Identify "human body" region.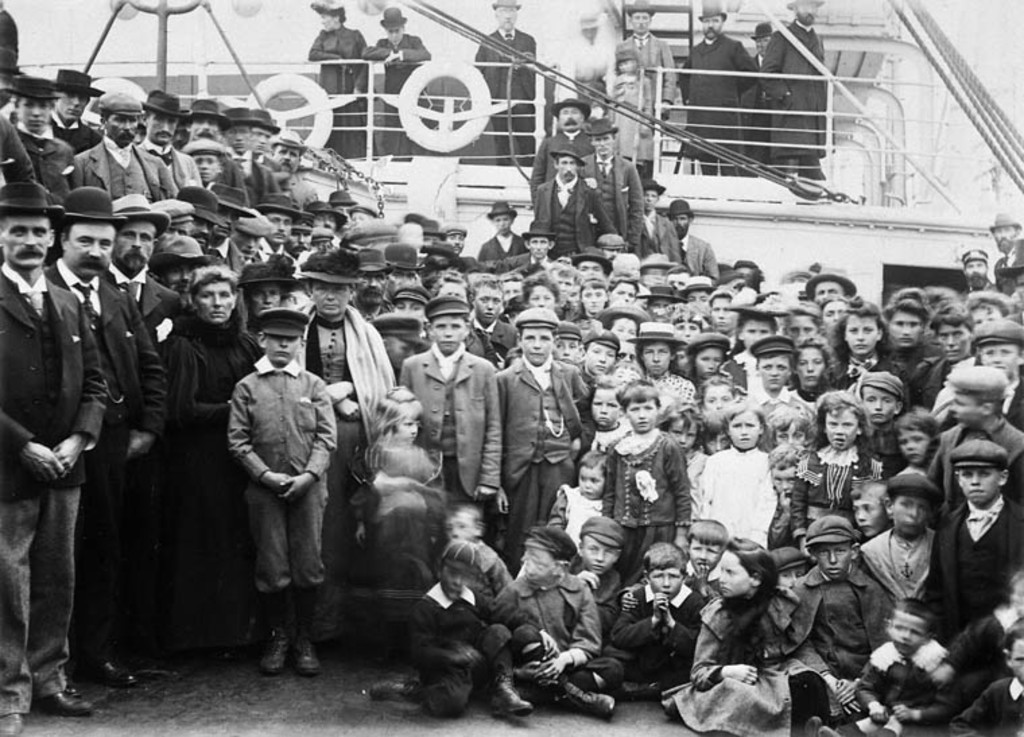
Region: [9, 62, 74, 186].
